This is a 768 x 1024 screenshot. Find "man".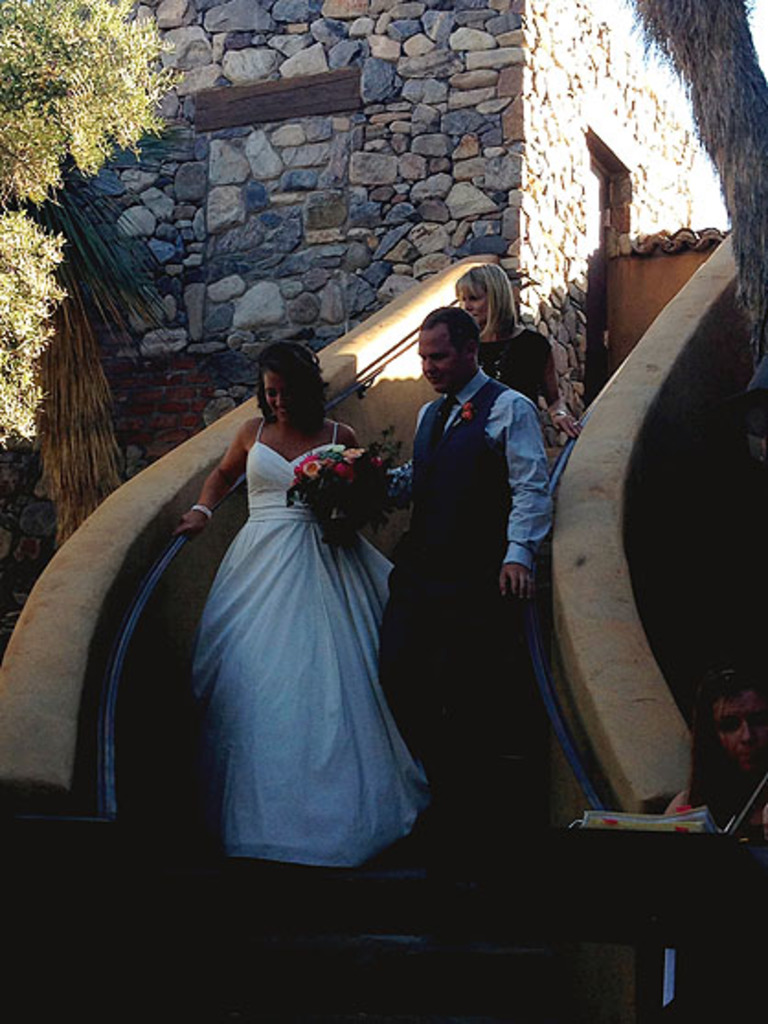
Bounding box: rect(371, 263, 573, 846).
